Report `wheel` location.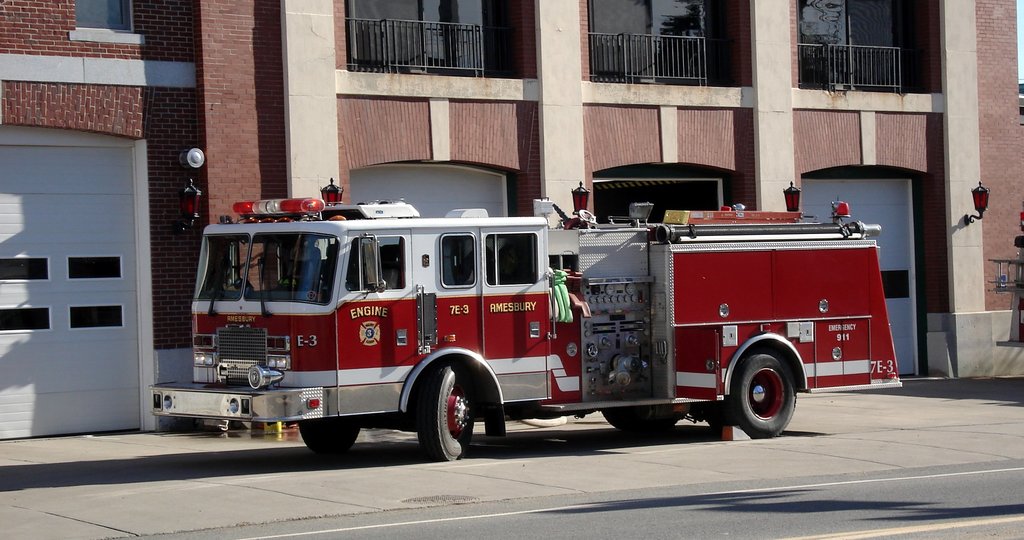
Report: box=[705, 352, 796, 438].
